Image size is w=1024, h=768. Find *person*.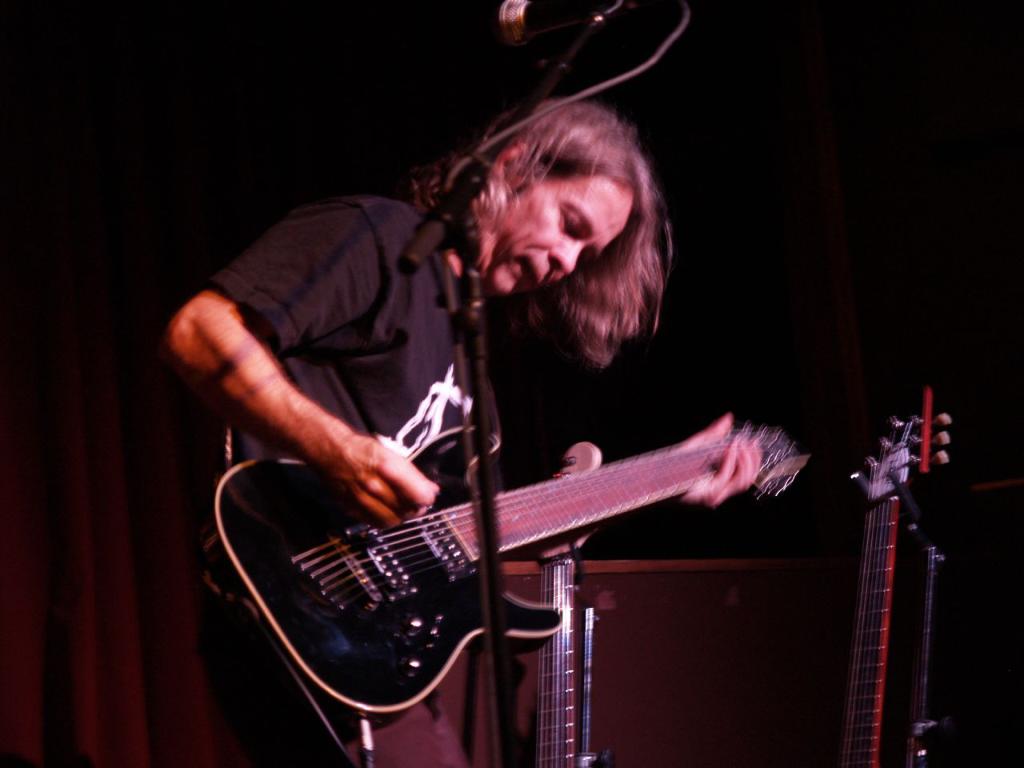
bbox(161, 90, 759, 767).
